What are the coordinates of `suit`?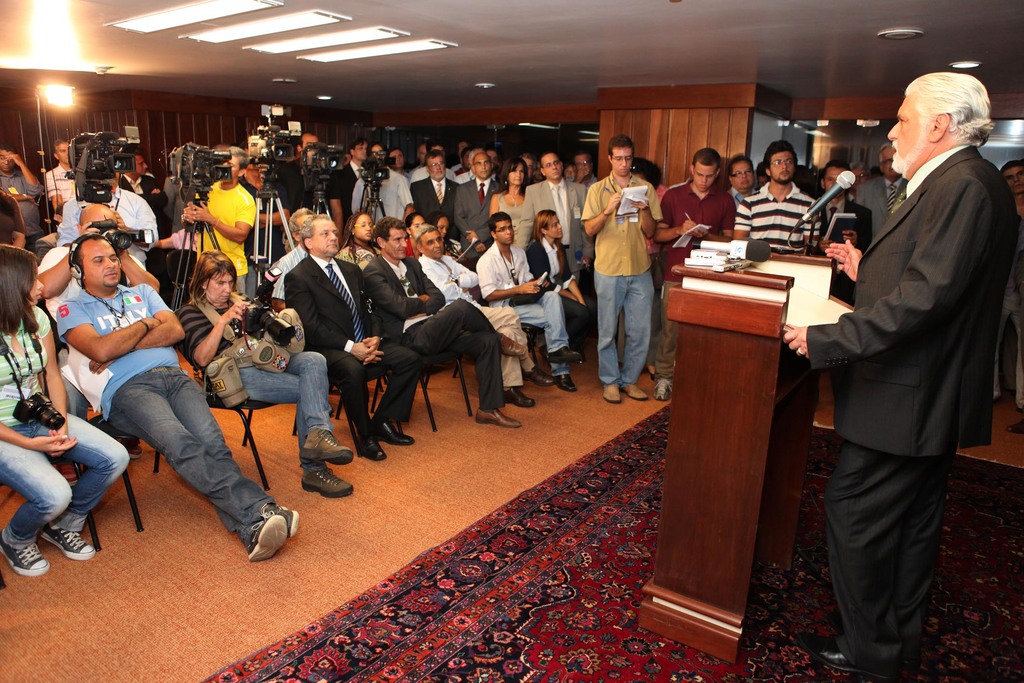
<bbox>810, 145, 1019, 682</bbox>.
